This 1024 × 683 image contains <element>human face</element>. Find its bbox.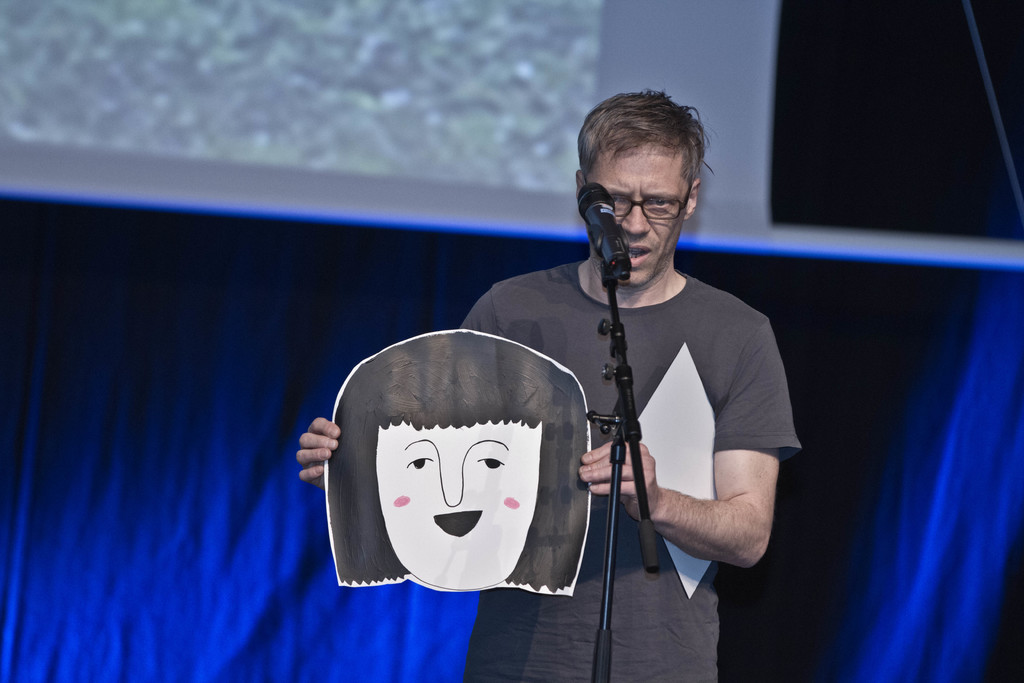
{"x1": 378, "y1": 421, "x2": 540, "y2": 590}.
